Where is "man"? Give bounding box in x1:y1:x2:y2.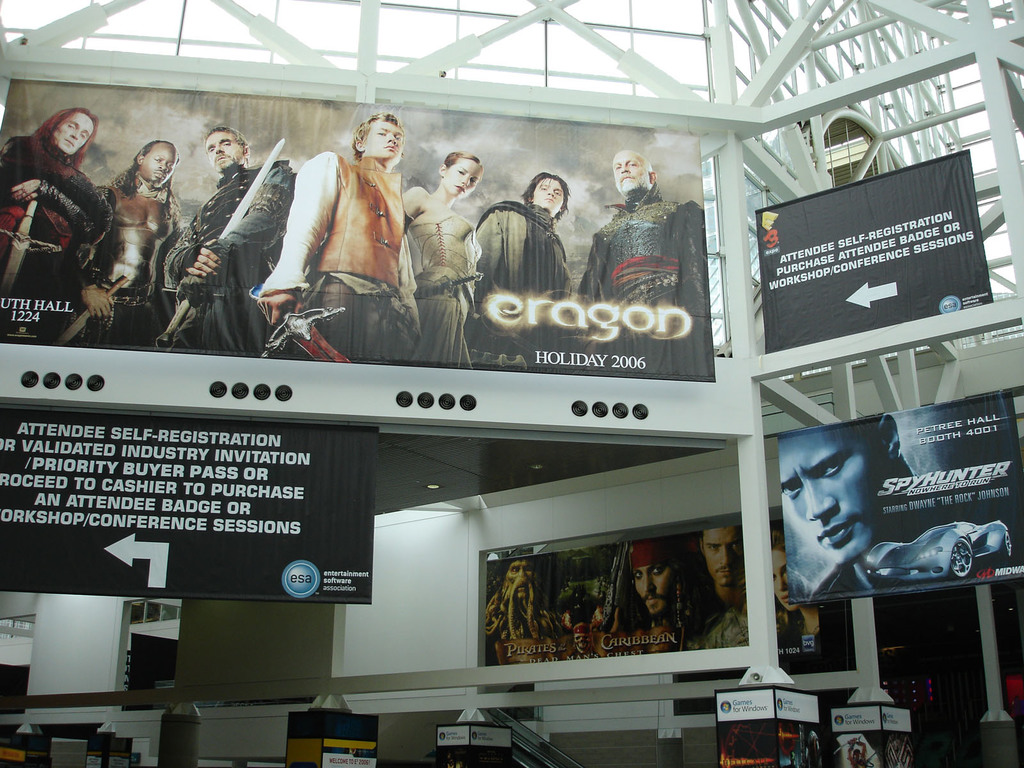
578:537:691:656.
